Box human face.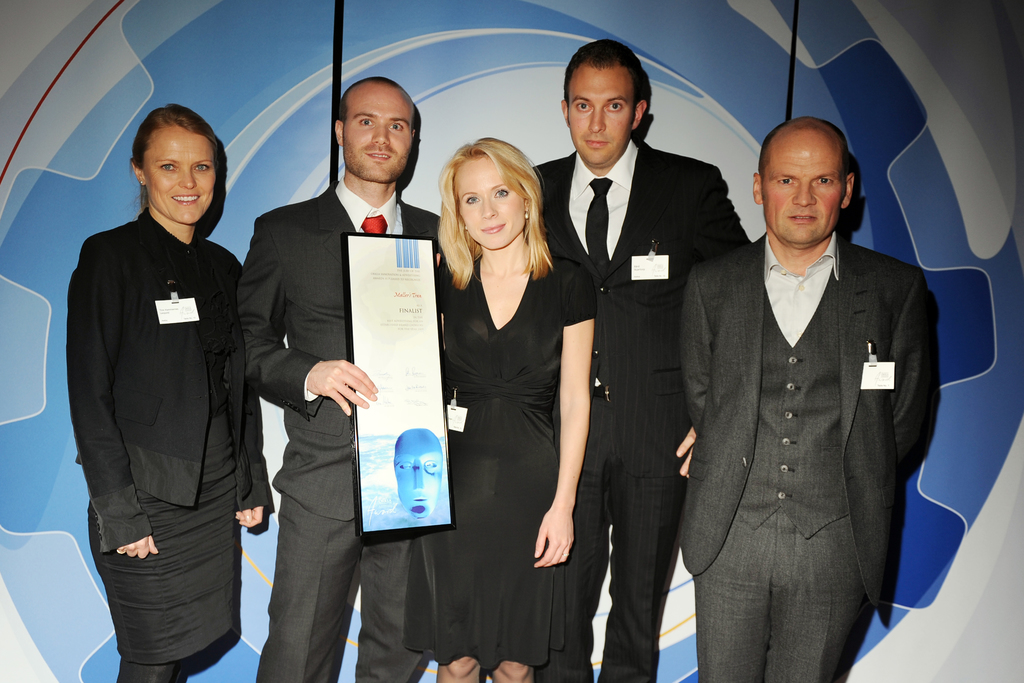
left=455, top=157, right=529, bottom=249.
